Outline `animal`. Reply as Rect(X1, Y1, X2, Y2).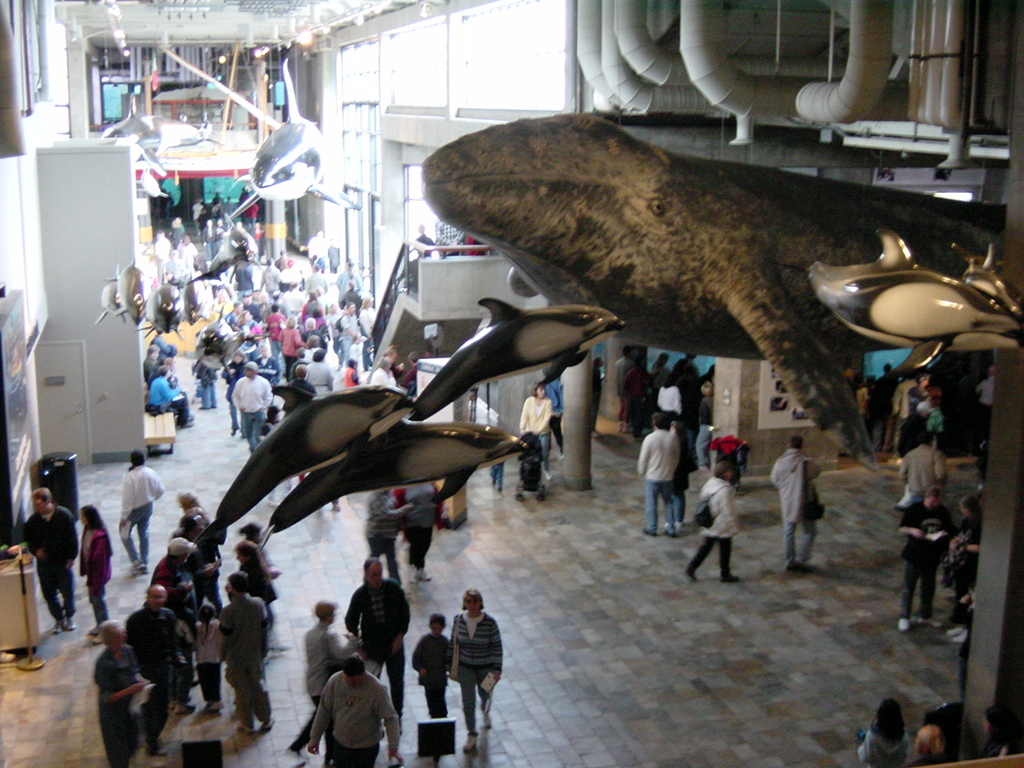
Rect(193, 383, 414, 549).
